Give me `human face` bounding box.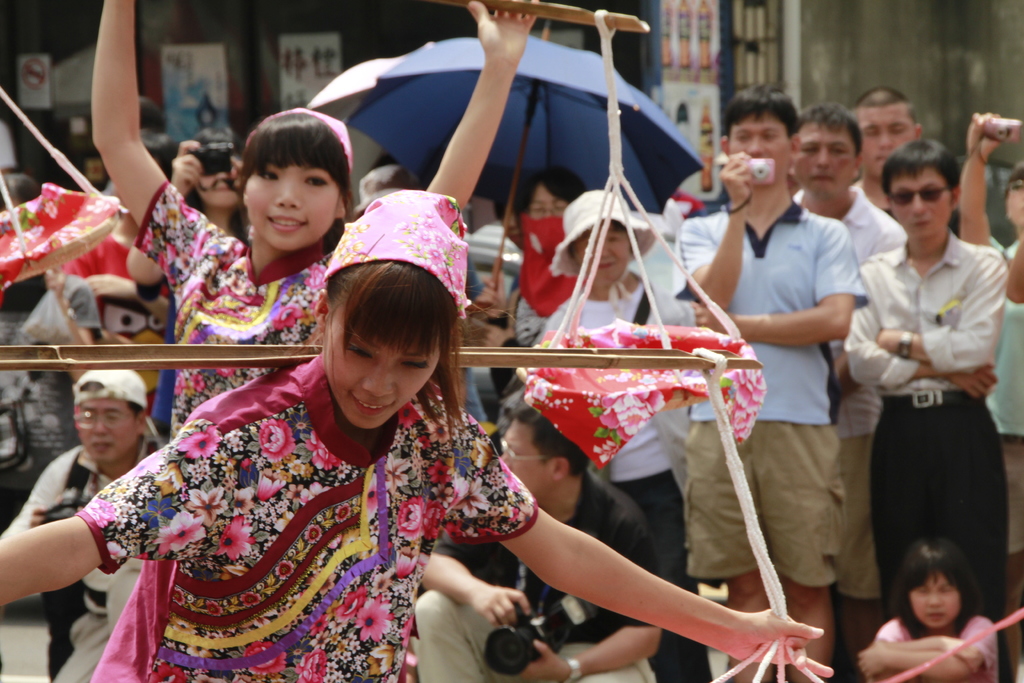
rect(77, 397, 134, 470).
